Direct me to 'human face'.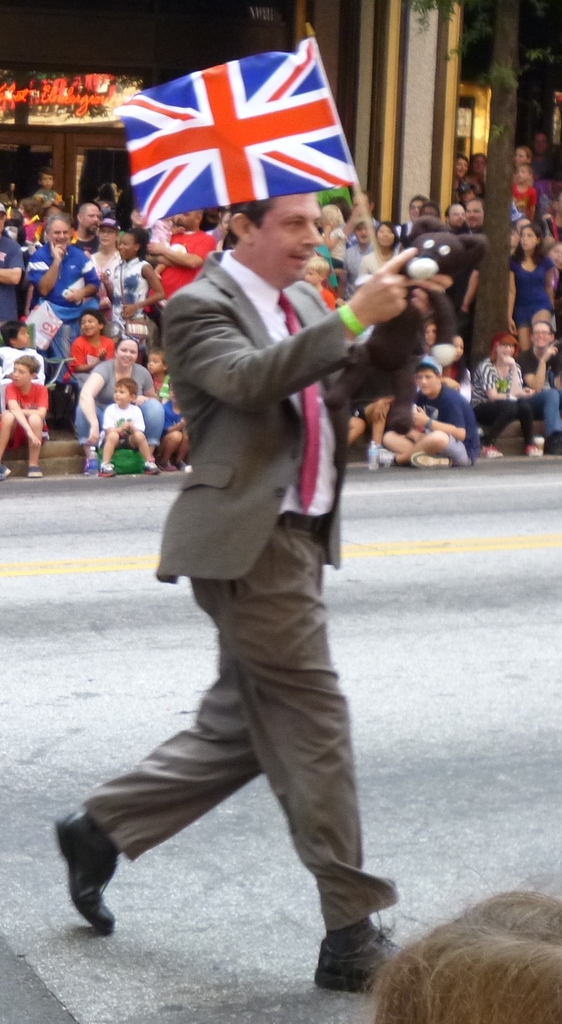
Direction: Rect(445, 332, 465, 365).
